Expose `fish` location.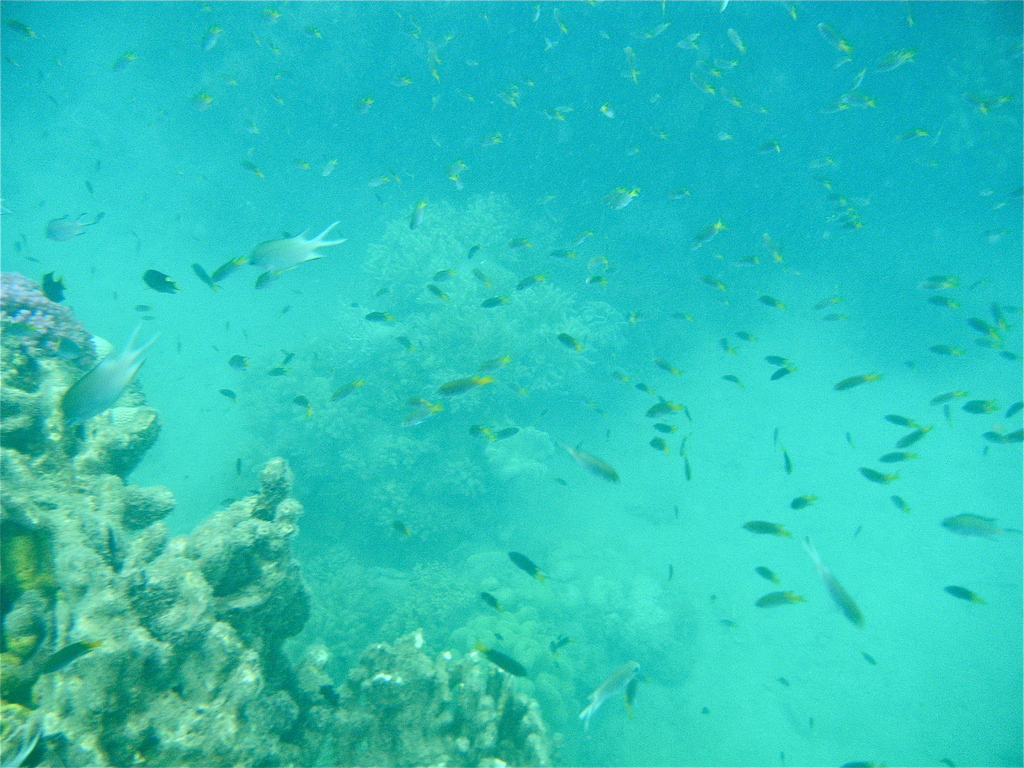
Exposed at detection(253, 263, 289, 288).
